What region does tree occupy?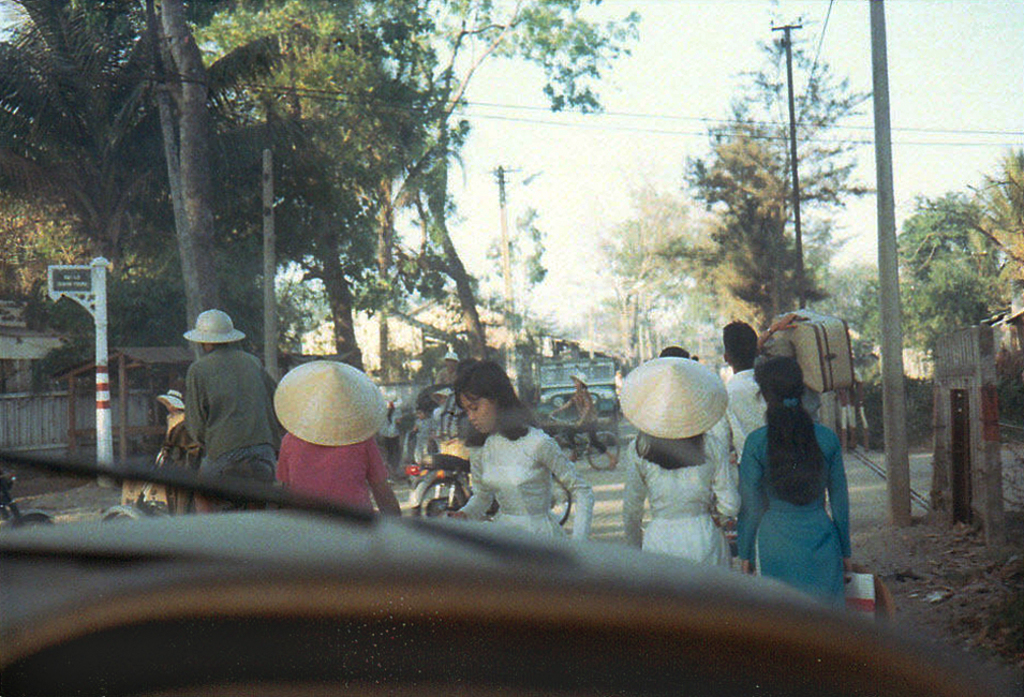
select_region(477, 193, 560, 348).
